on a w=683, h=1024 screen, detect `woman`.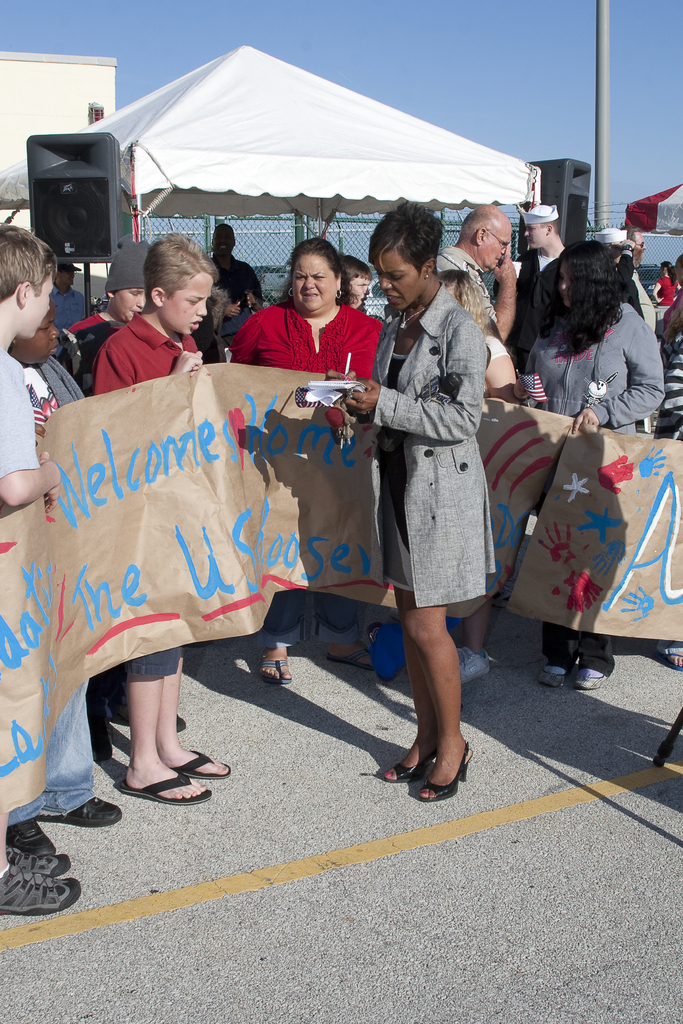
353/221/512/772.
